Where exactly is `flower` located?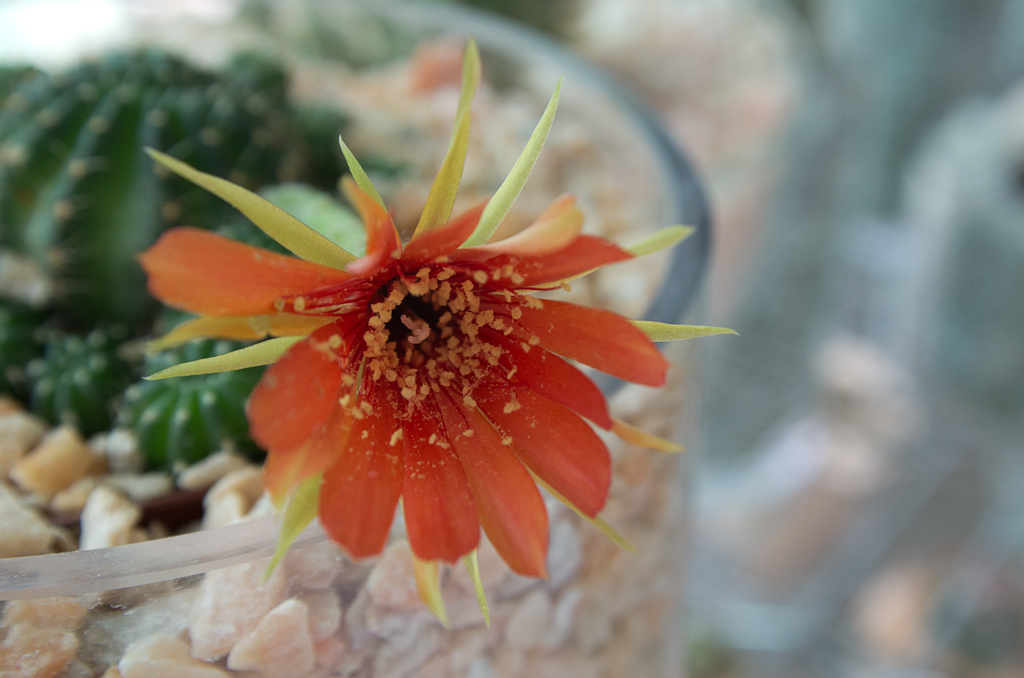
Its bounding box is 144/69/728/631.
